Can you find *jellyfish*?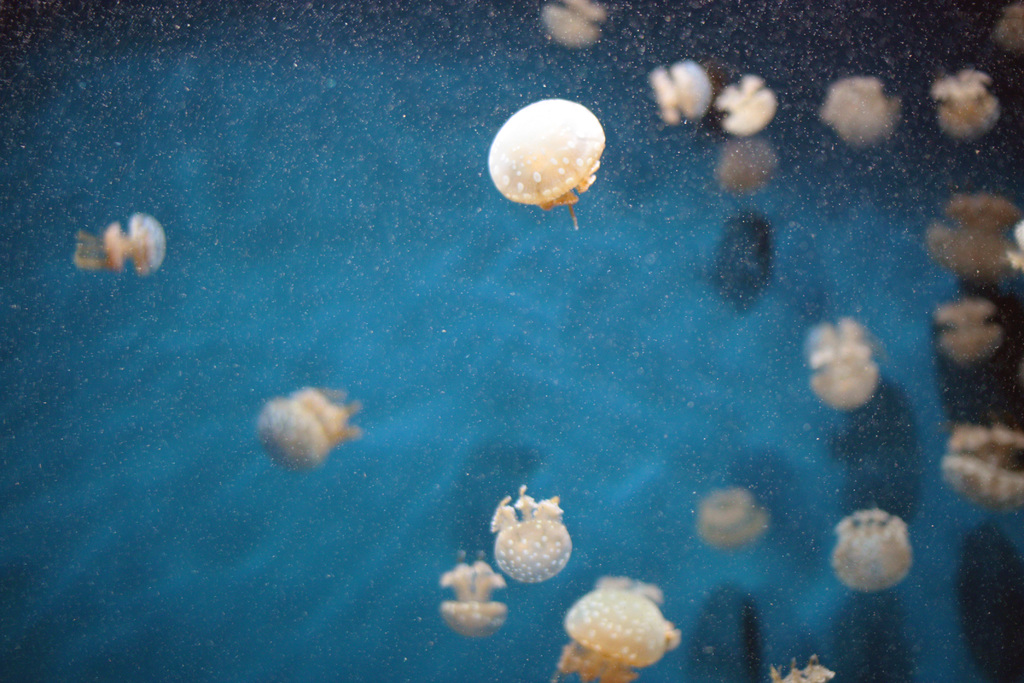
Yes, bounding box: bbox(717, 73, 772, 136).
